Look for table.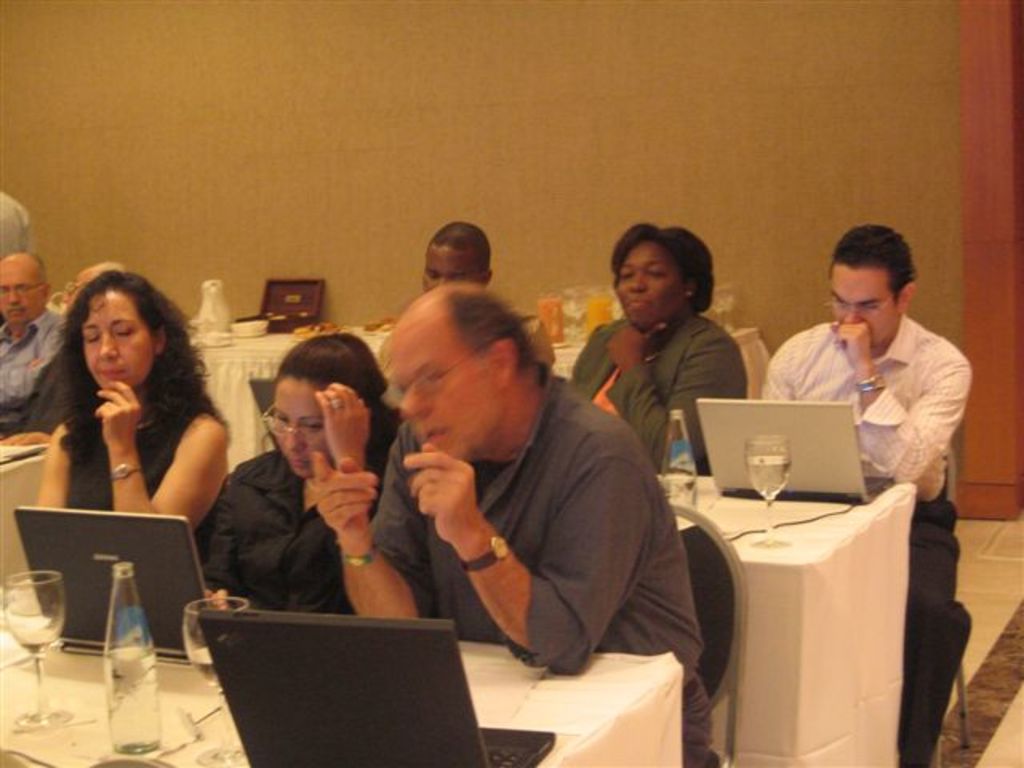
Found: (658, 464, 917, 766).
